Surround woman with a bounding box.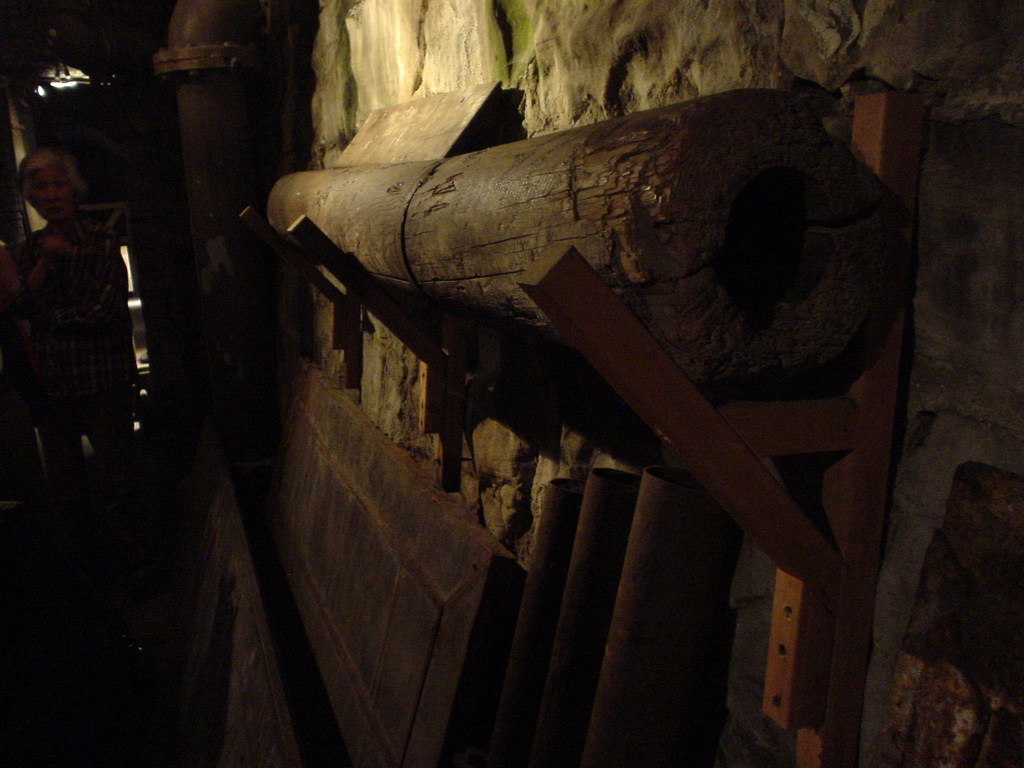
(x1=0, y1=158, x2=141, y2=556).
